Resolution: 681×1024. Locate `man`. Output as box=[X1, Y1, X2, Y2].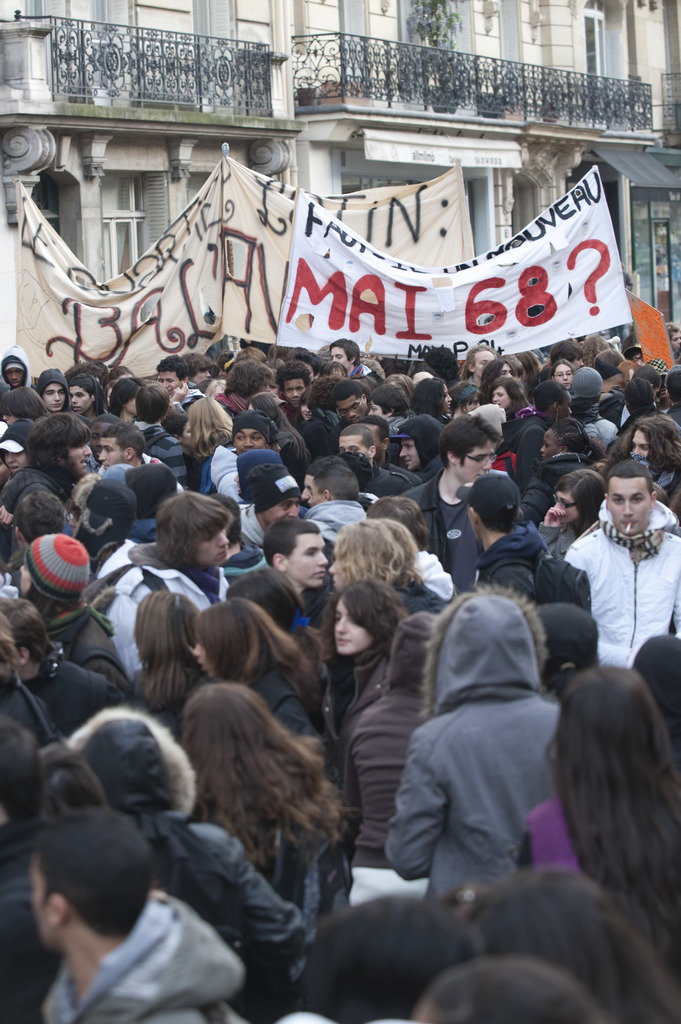
box=[65, 371, 109, 420].
